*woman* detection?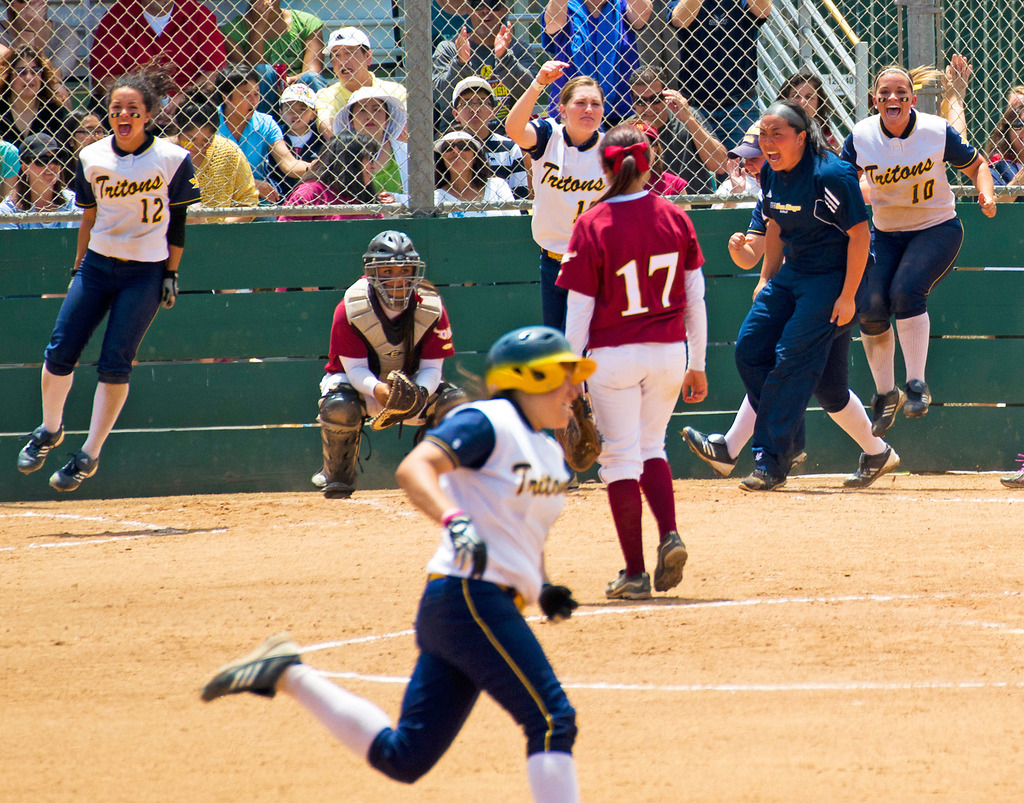
2:47:72:155
